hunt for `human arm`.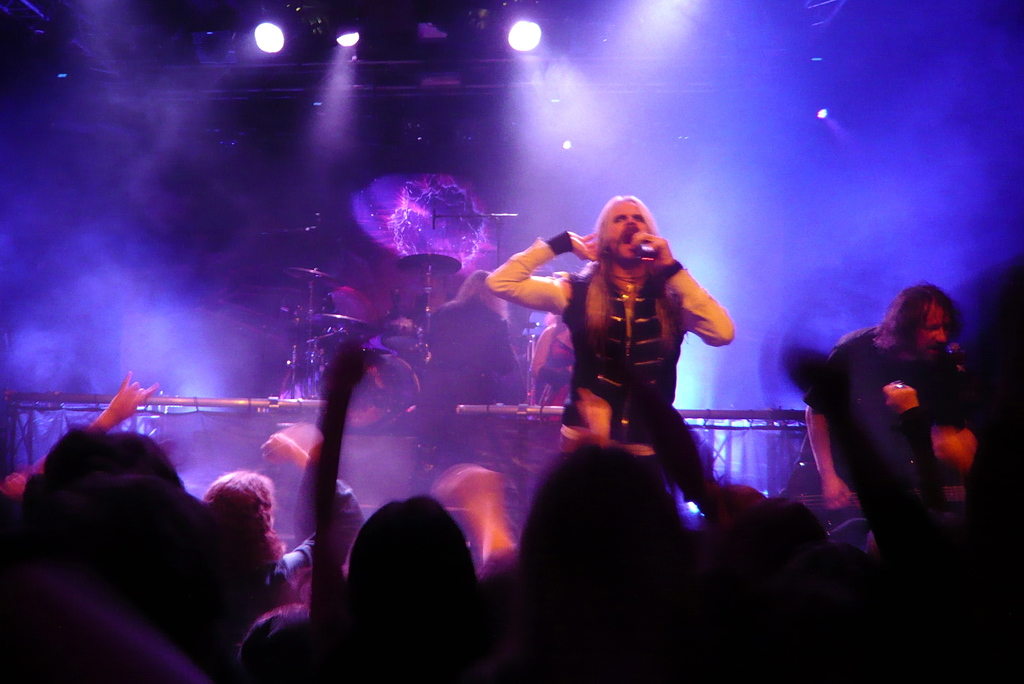
Hunted down at <bbox>502, 226, 585, 339</bbox>.
